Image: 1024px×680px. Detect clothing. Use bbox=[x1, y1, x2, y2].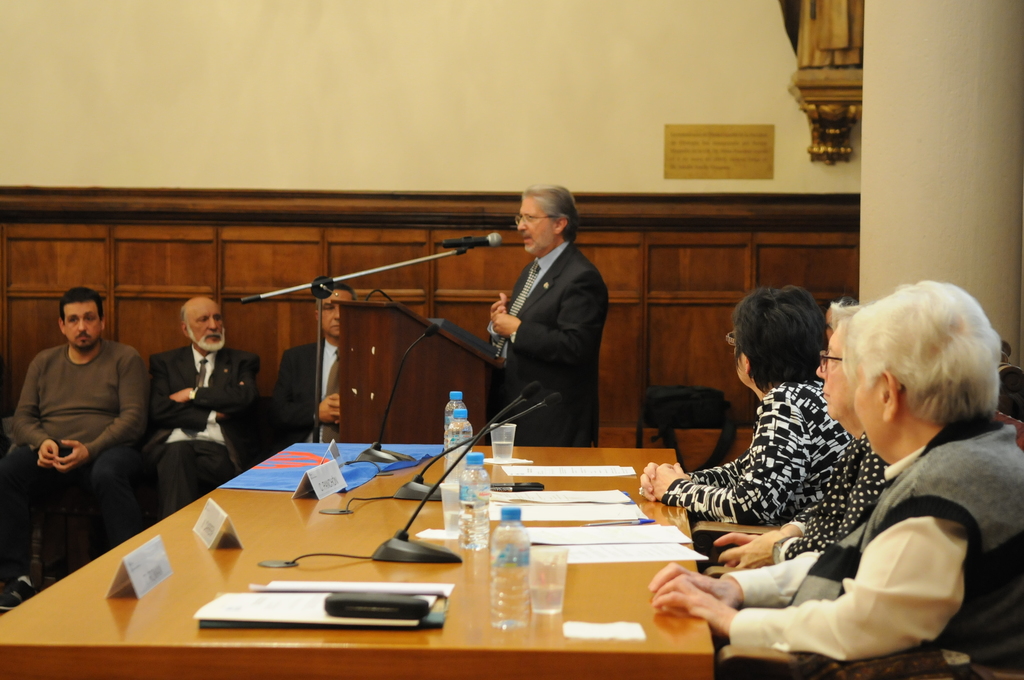
bbox=[719, 416, 1023, 679].
